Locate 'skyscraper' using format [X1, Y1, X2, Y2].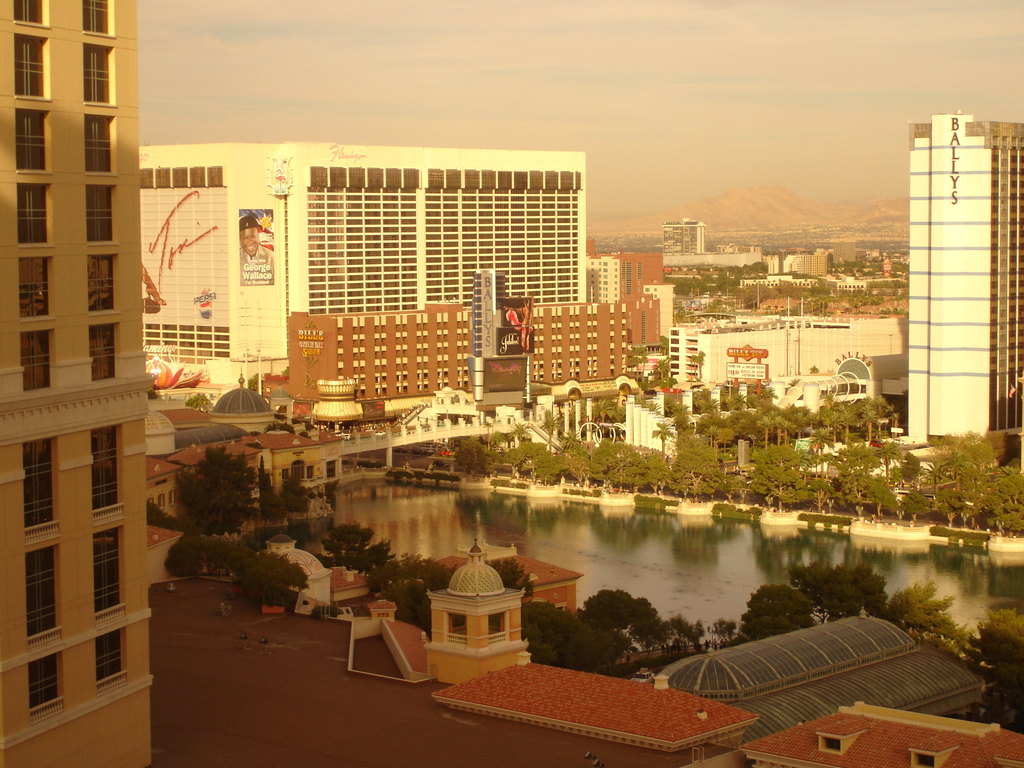
[657, 214, 707, 258].
